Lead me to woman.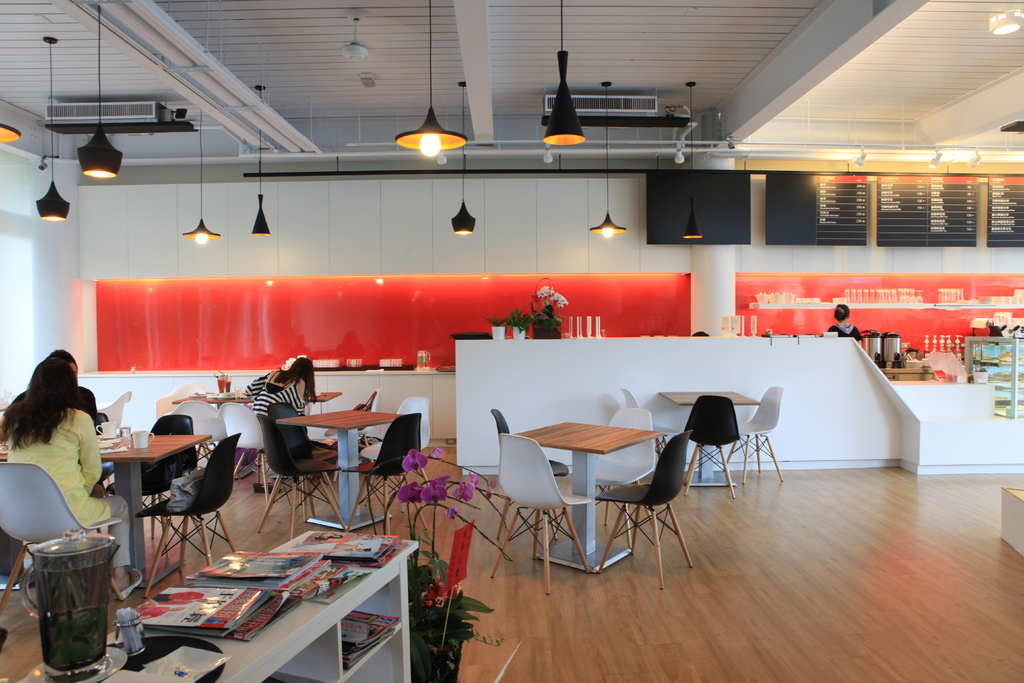
Lead to x1=244, y1=358, x2=317, y2=426.
